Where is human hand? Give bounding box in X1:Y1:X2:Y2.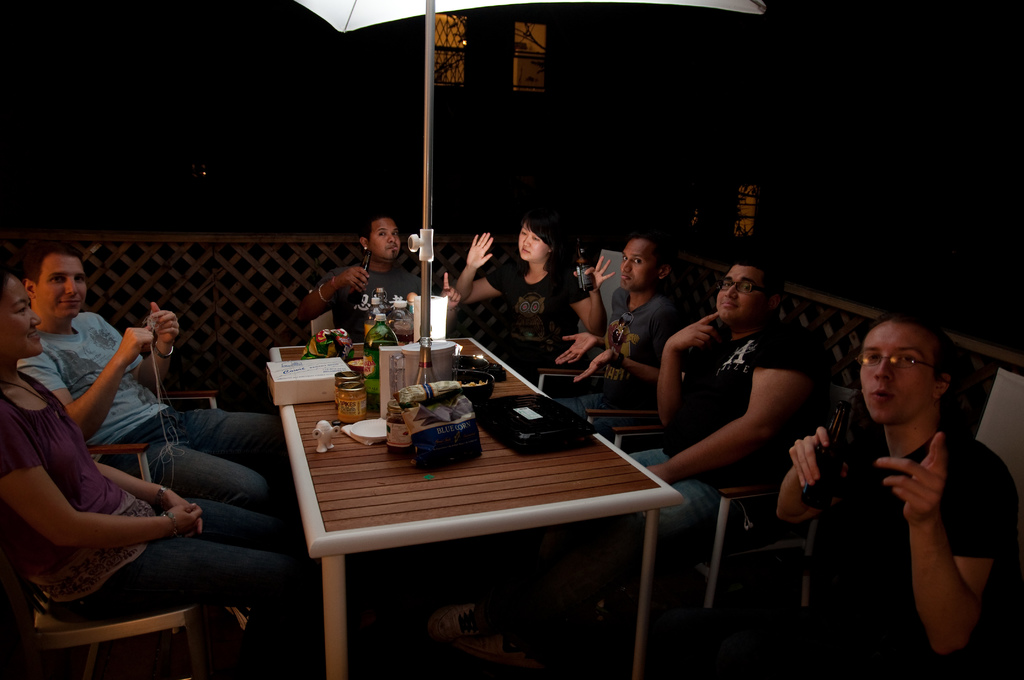
572:349:615:386.
